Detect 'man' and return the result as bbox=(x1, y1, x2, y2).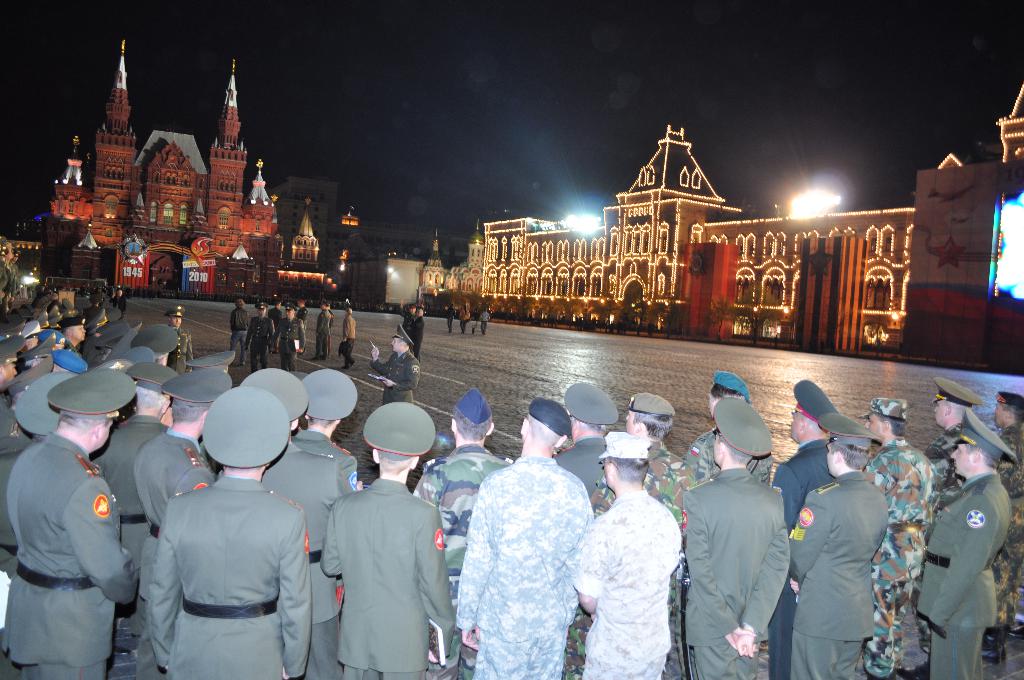
bbox=(417, 385, 512, 675).
